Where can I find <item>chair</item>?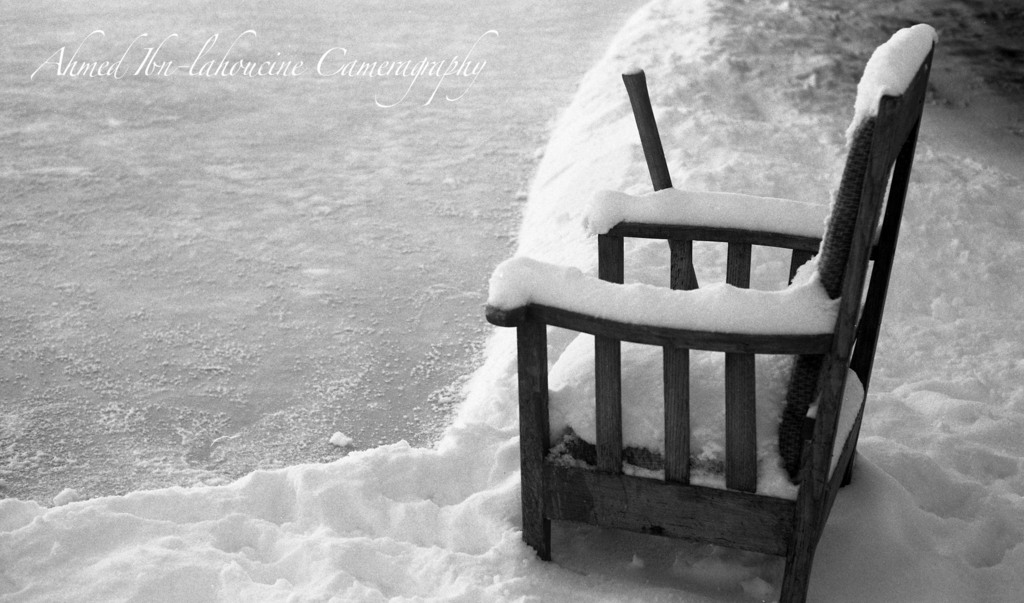
You can find it at {"left": 468, "top": 43, "right": 931, "bottom": 556}.
